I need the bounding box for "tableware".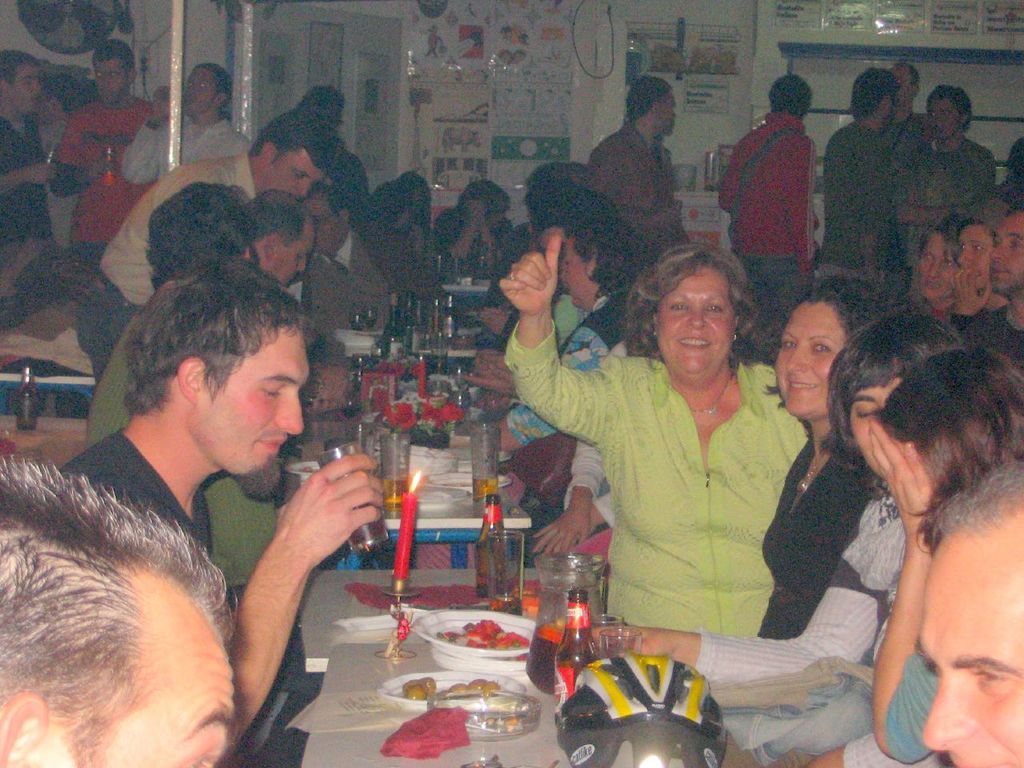
Here it is: rect(405, 483, 465, 502).
